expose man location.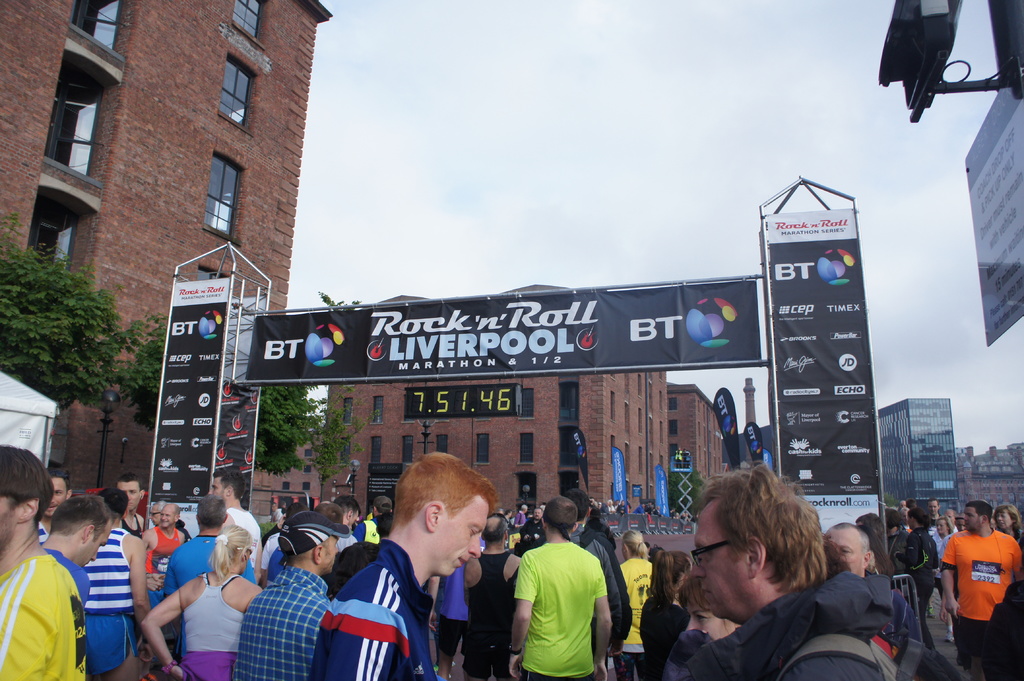
Exposed at <bbox>113, 477, 147, 539</bbox>.
